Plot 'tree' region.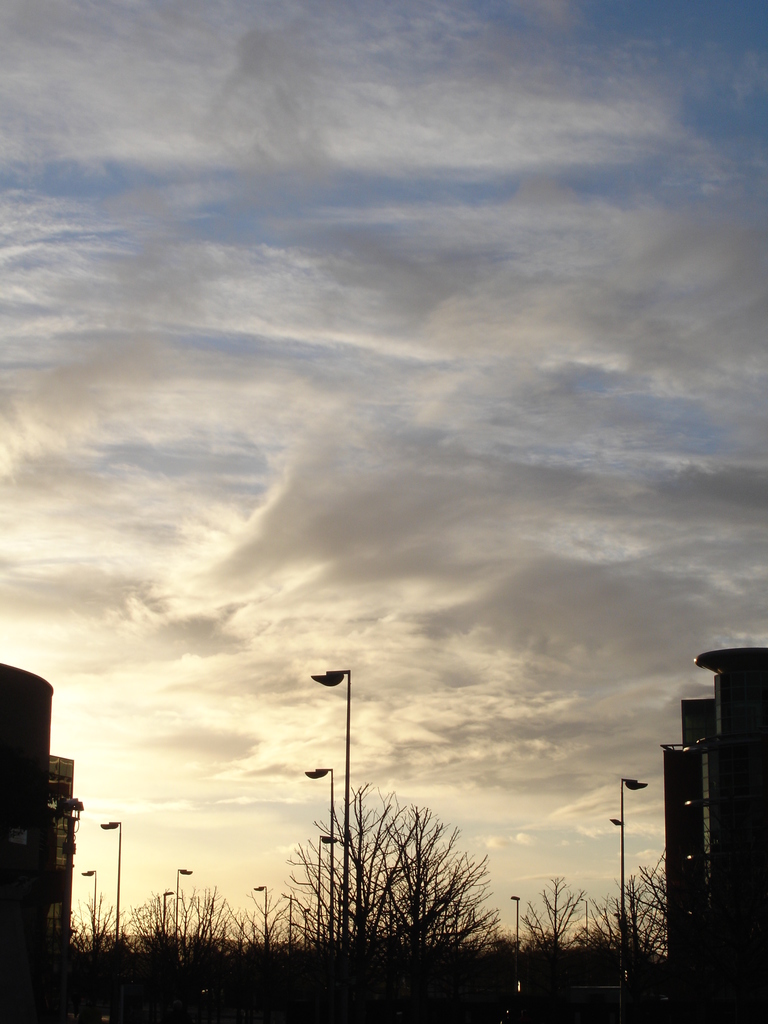
Plotted at box=[591, 865, 672, 1011].
